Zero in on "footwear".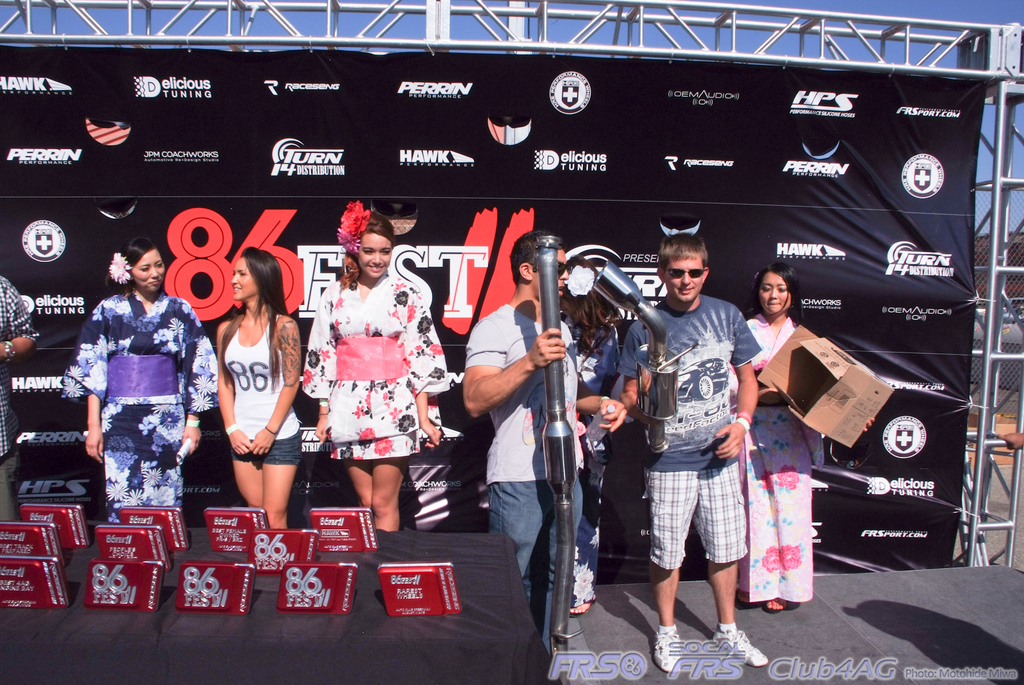
Zeroed in: 714, 625, 767, 668.
